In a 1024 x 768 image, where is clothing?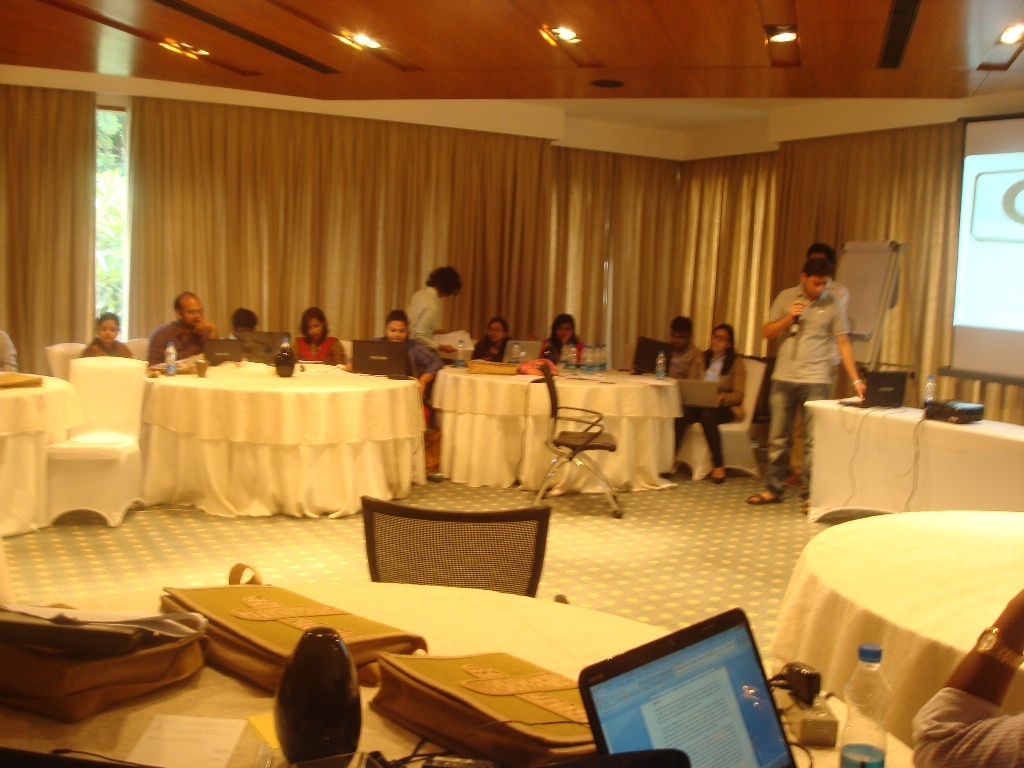
detection(760, 284, 853, 488).
